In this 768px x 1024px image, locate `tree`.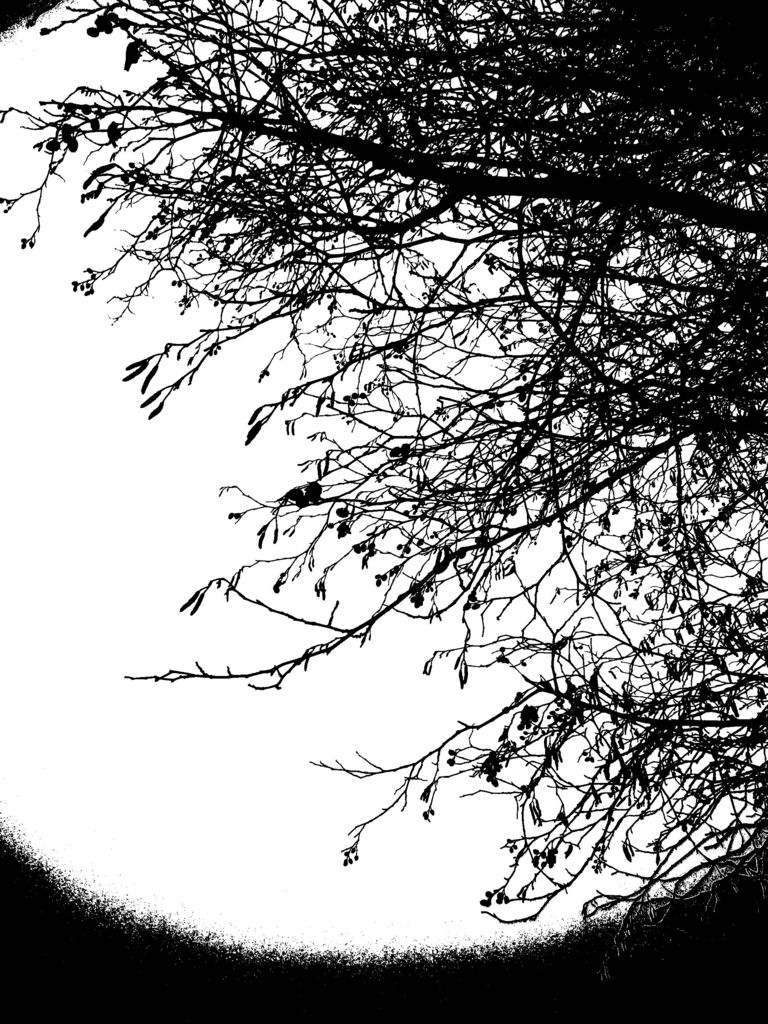
Bounding box: 52, 13, 737, 966.
